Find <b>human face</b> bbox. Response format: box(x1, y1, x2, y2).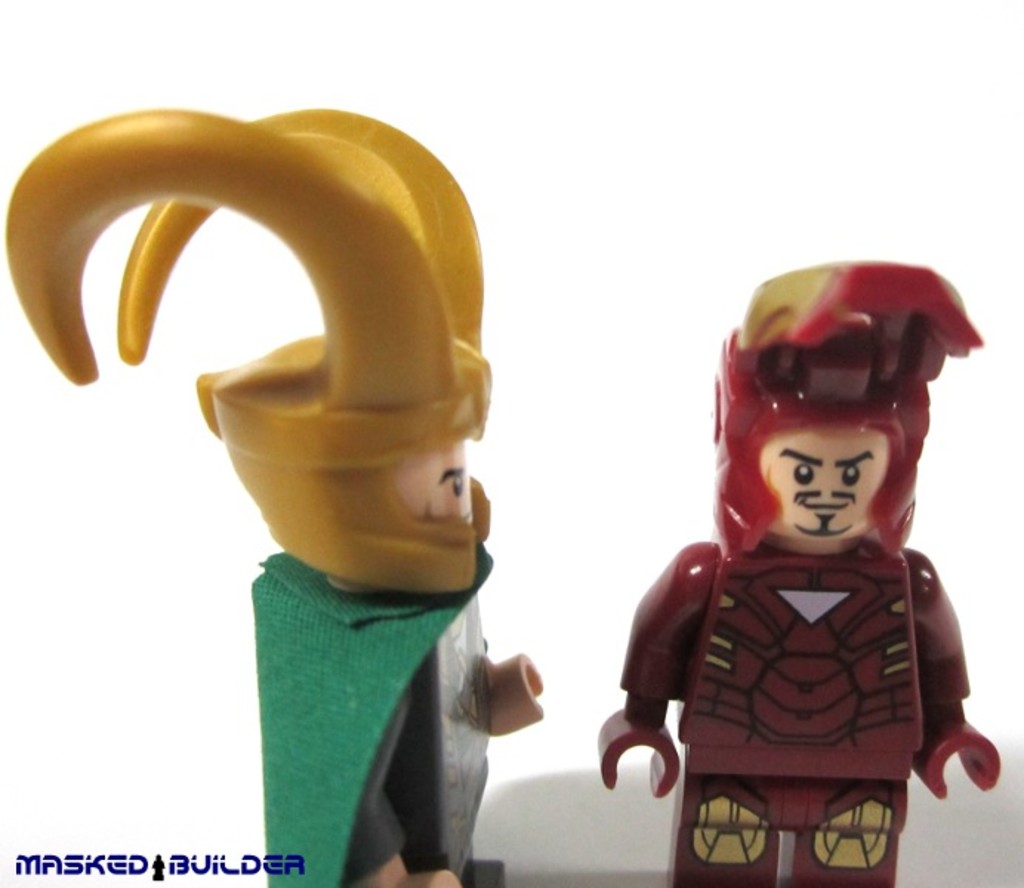
box(761, 429, 889, 545).
